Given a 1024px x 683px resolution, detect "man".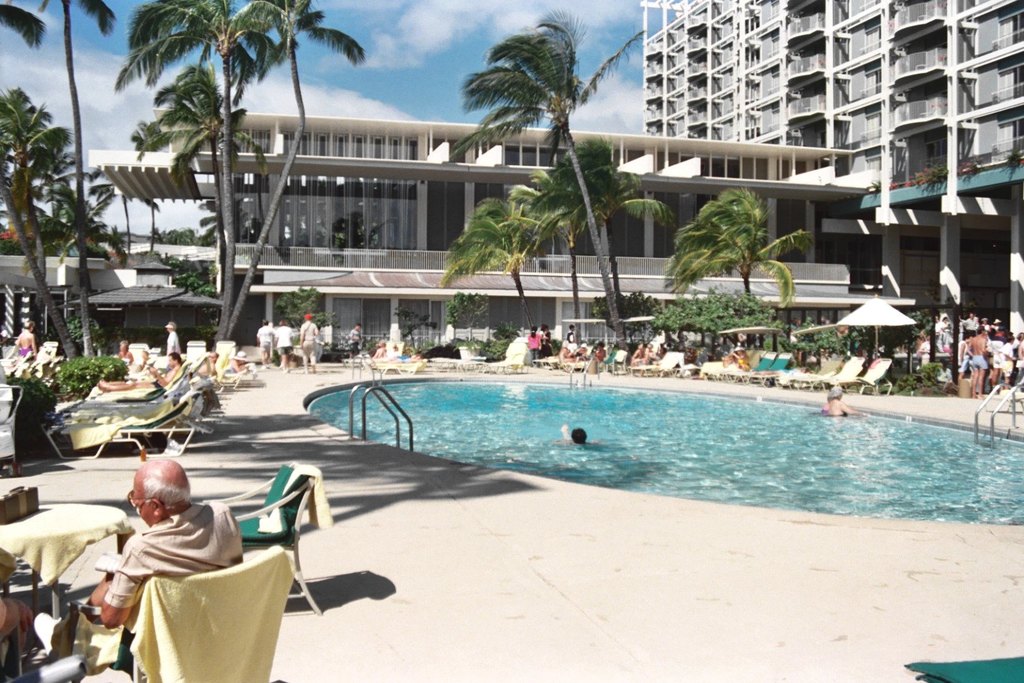
pyautogui.locateOnScreen(11, 319, 32, 365).
